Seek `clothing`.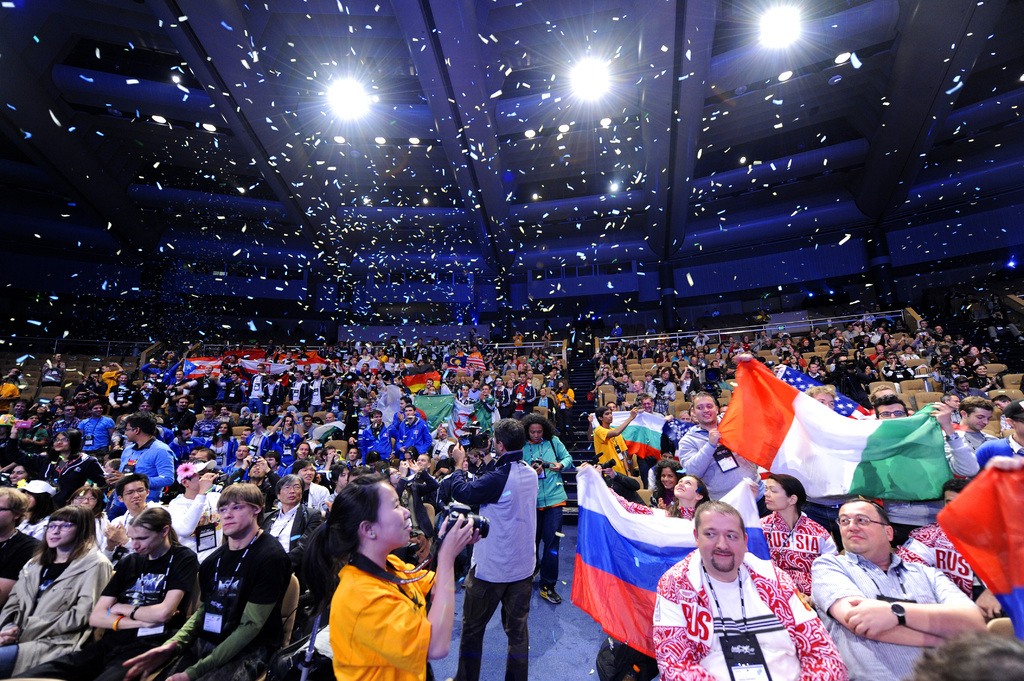
box(680, 413, 764, 495).
